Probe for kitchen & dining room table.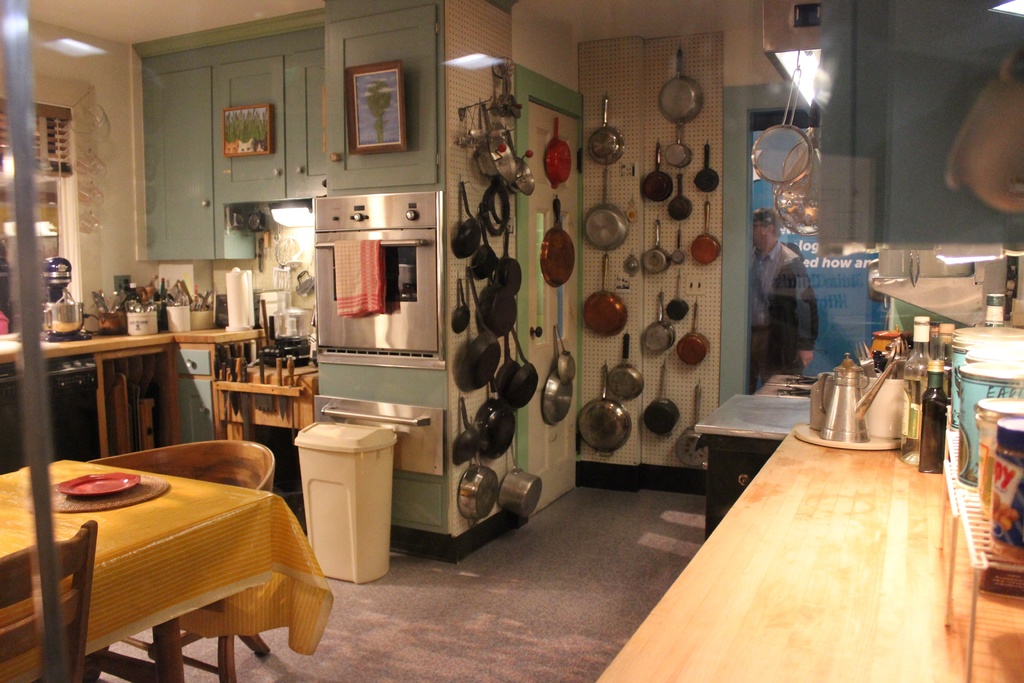
Probe result: box(10, 434, 325, 676).
